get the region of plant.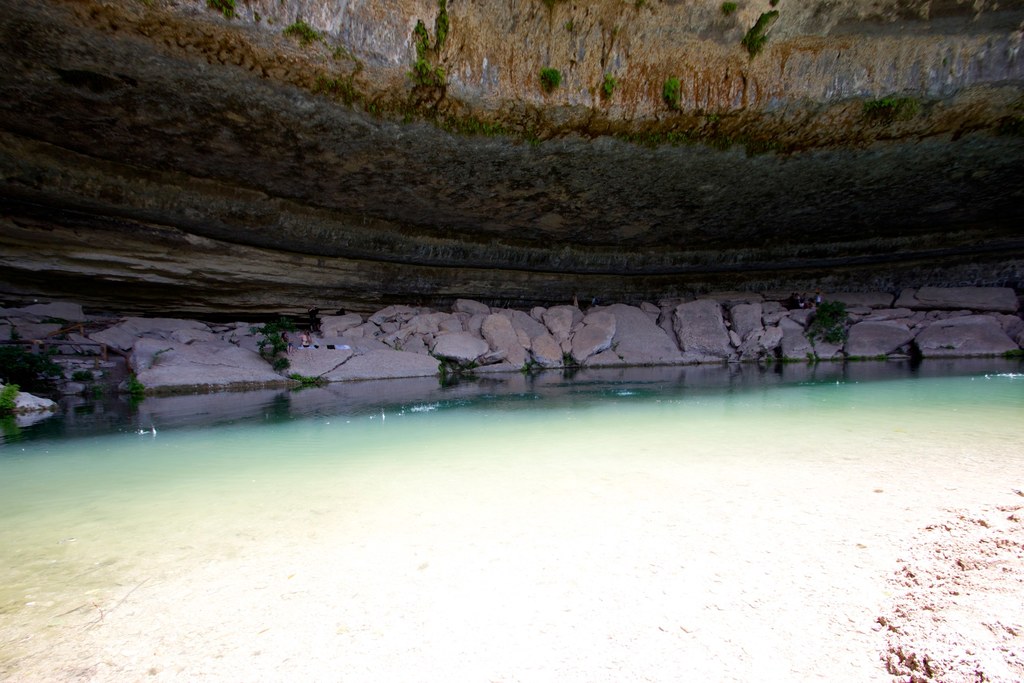
130 372 145 395.
